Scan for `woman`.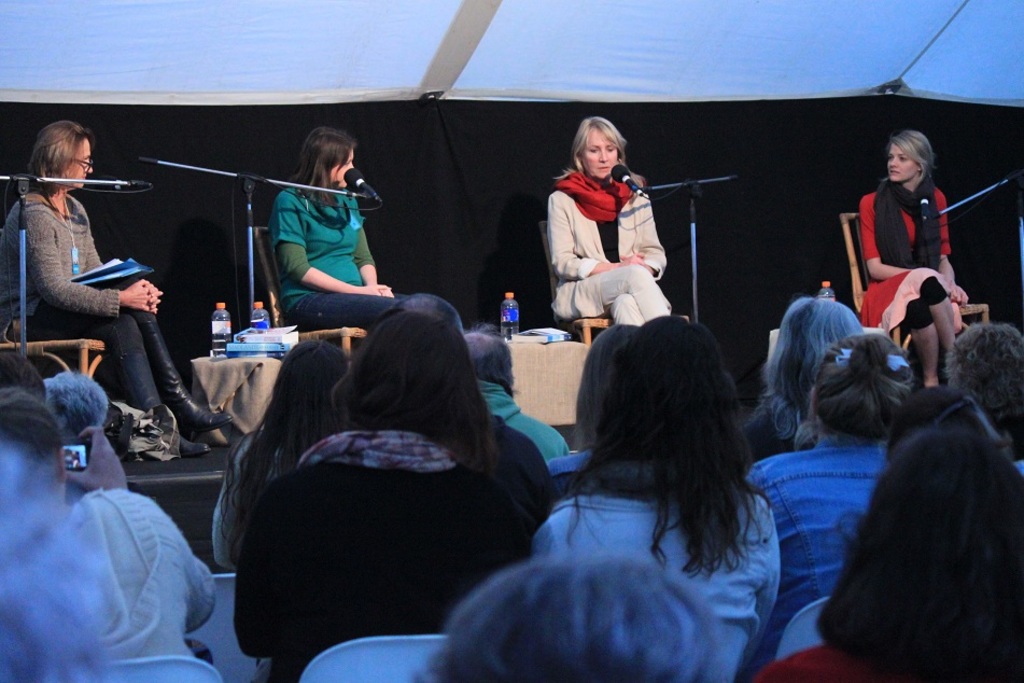
Scan result: box(867, 130, 956, 390).
